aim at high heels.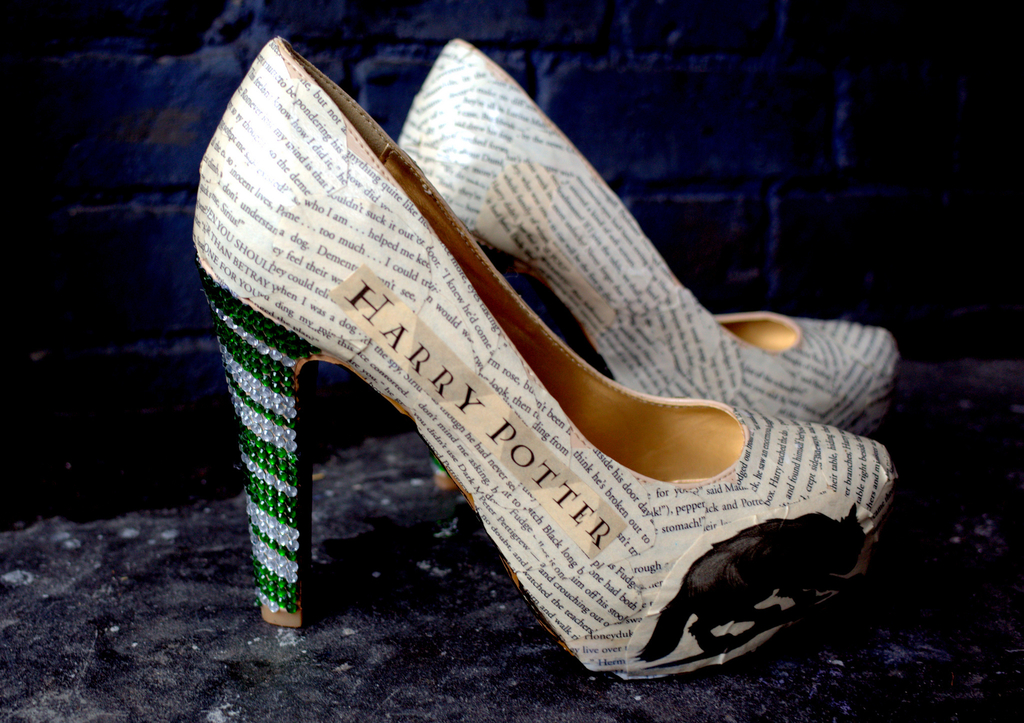
Aimed at bbox(394, 42, 903, 493).
